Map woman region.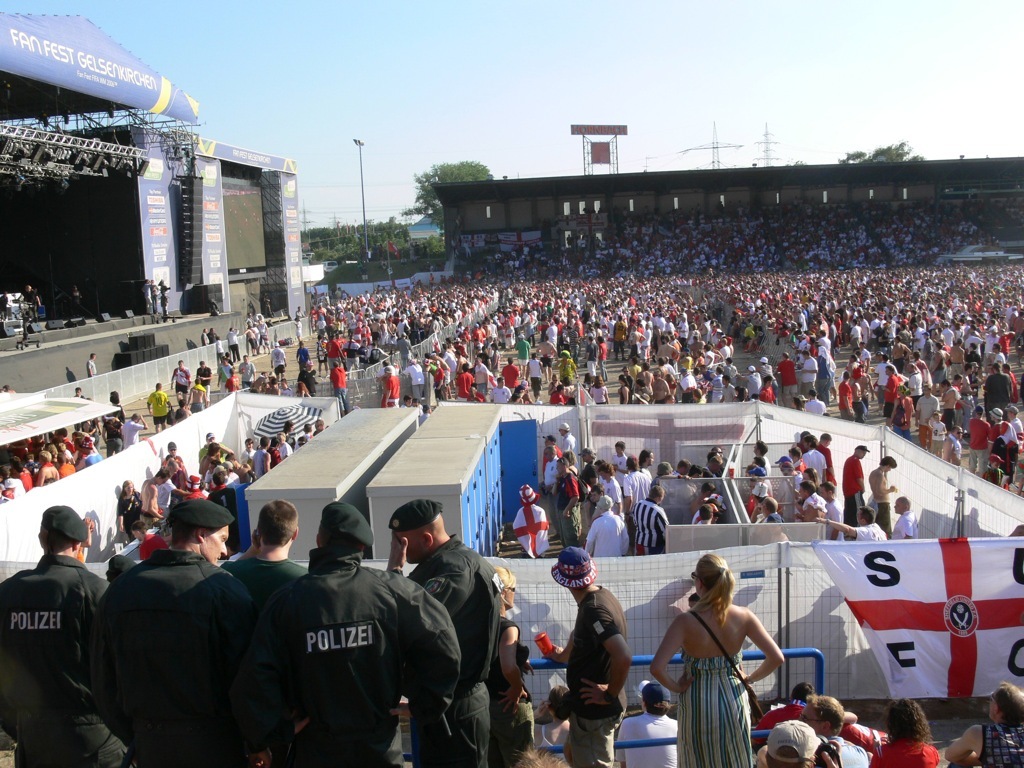
Mapped to <region>890, 387, 914, 436</region>.
